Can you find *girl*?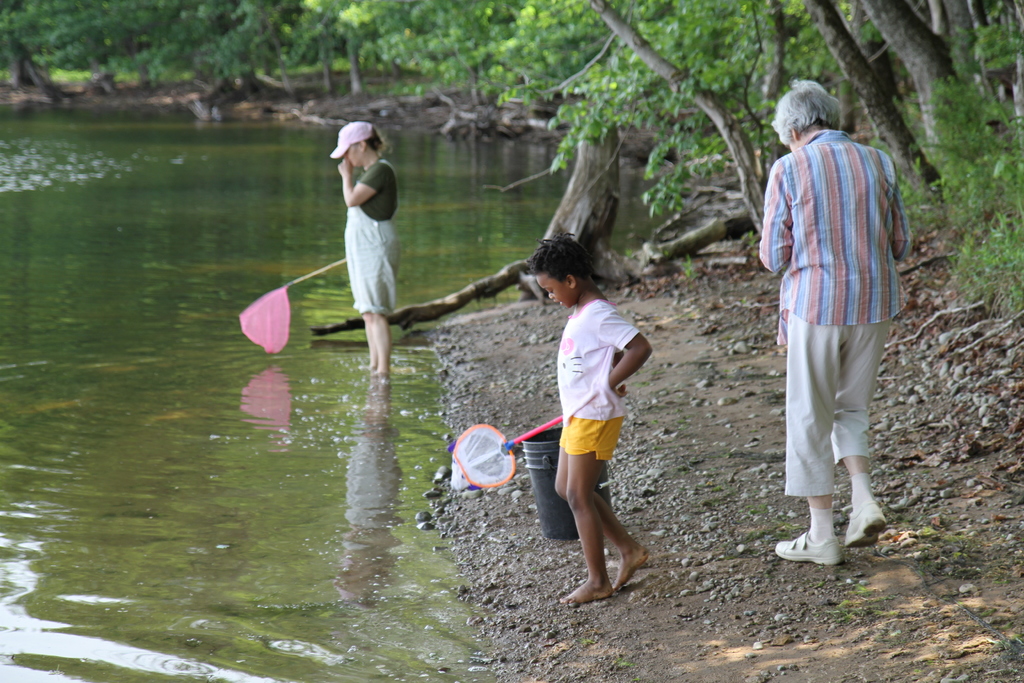
Yes, bounding box: 522/226/659/607.
